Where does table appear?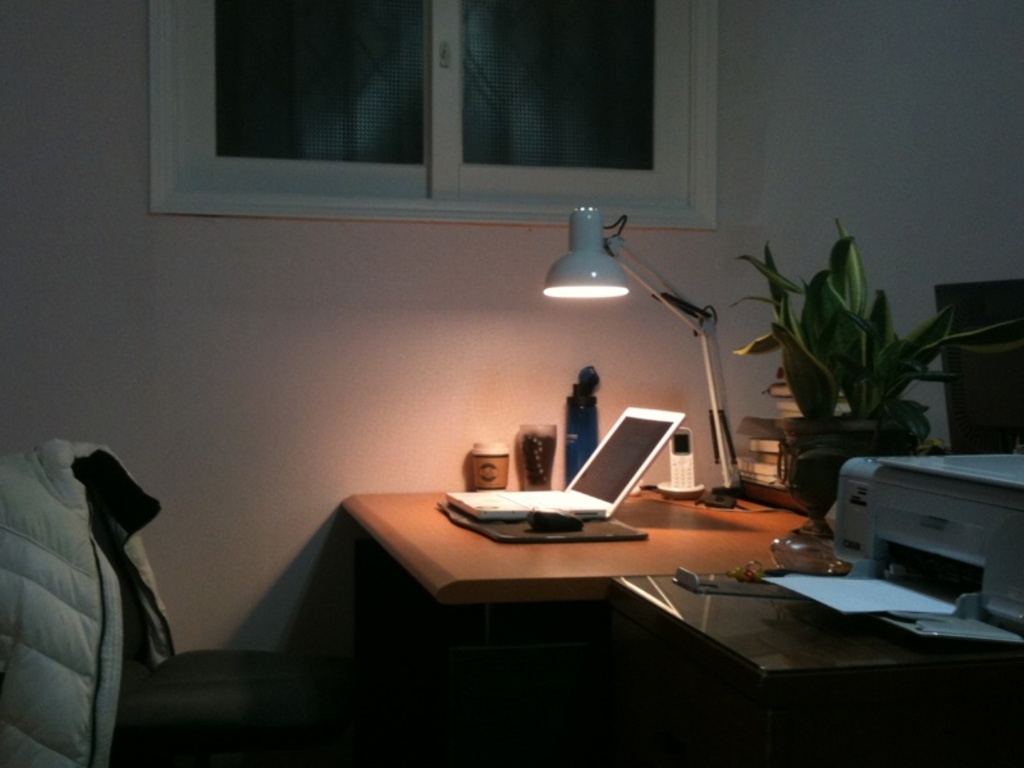
Appears at {"left": 335, "top": 481, "right": 1023, "bottom": 767}.
